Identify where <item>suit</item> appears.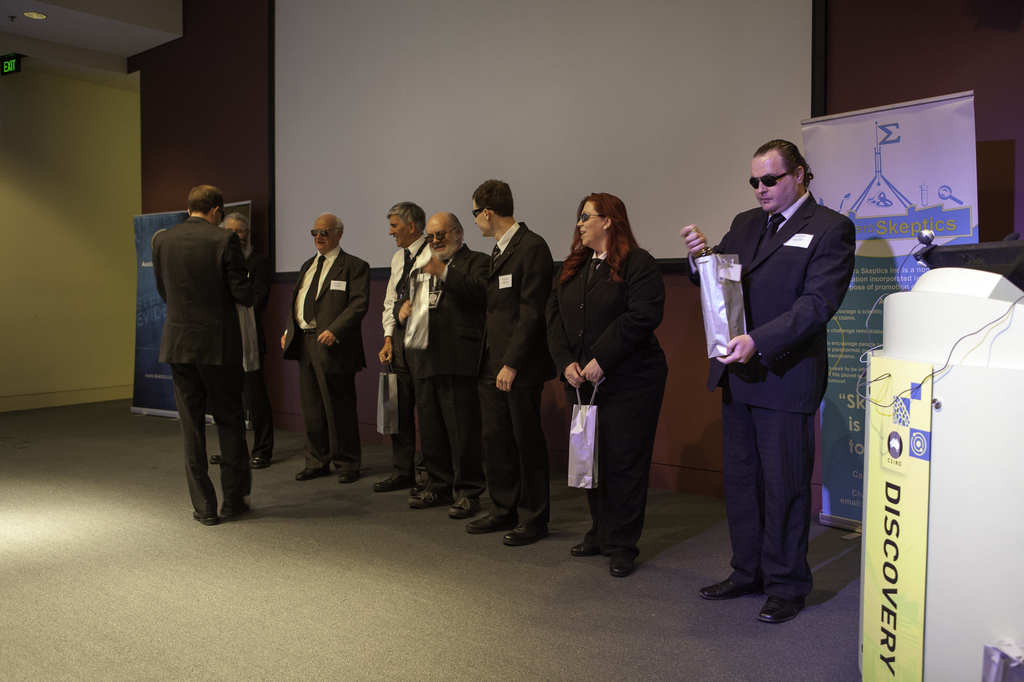
Appears at 151, 218, 264, 516.
